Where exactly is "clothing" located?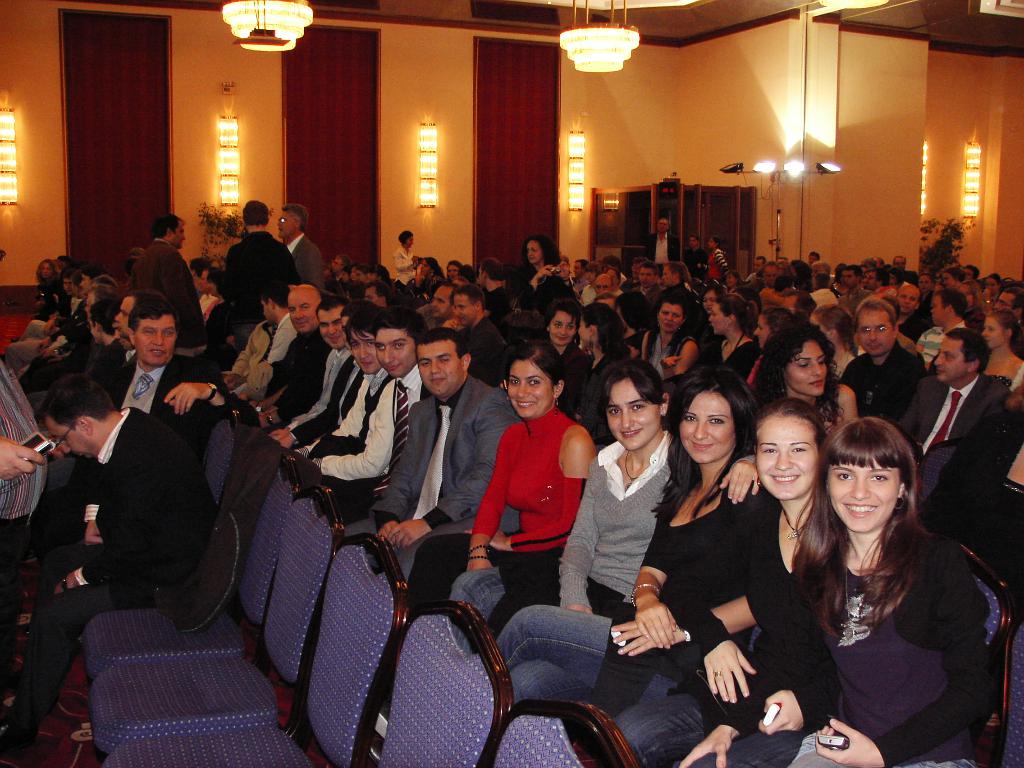
Its bounding box is BBox(911, 413, 1023, 620).
